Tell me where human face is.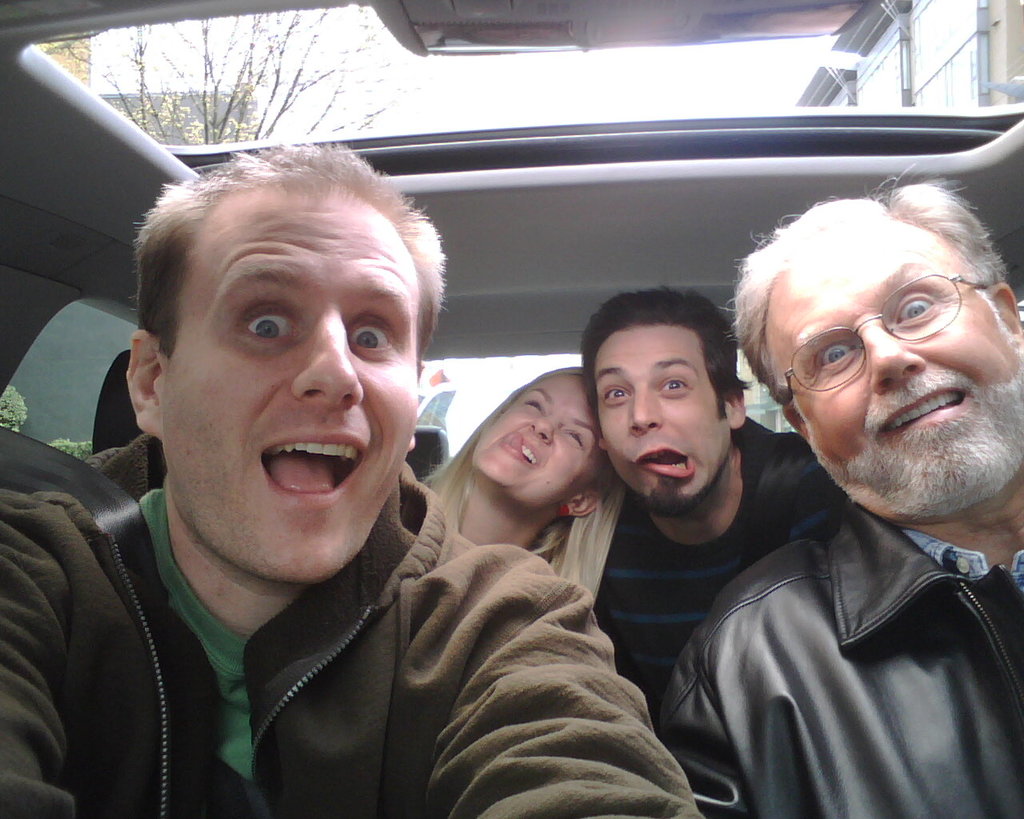
human face is at detection(472, 375, 596, 512).
